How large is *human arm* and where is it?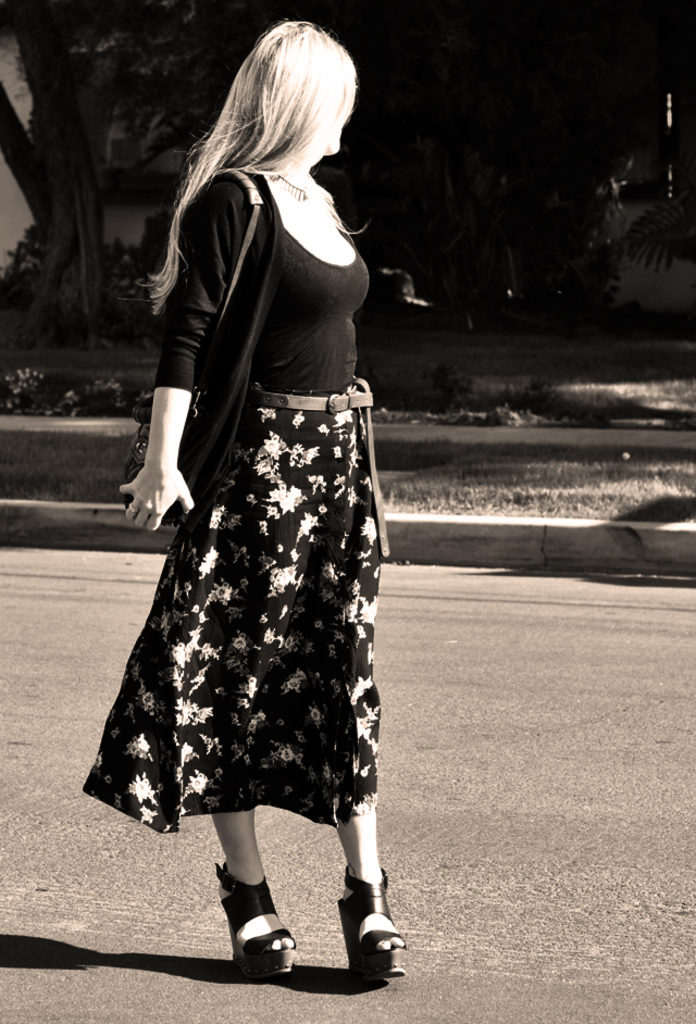
Bounding box: (left=114, top=271, right=215, bottom=549).
